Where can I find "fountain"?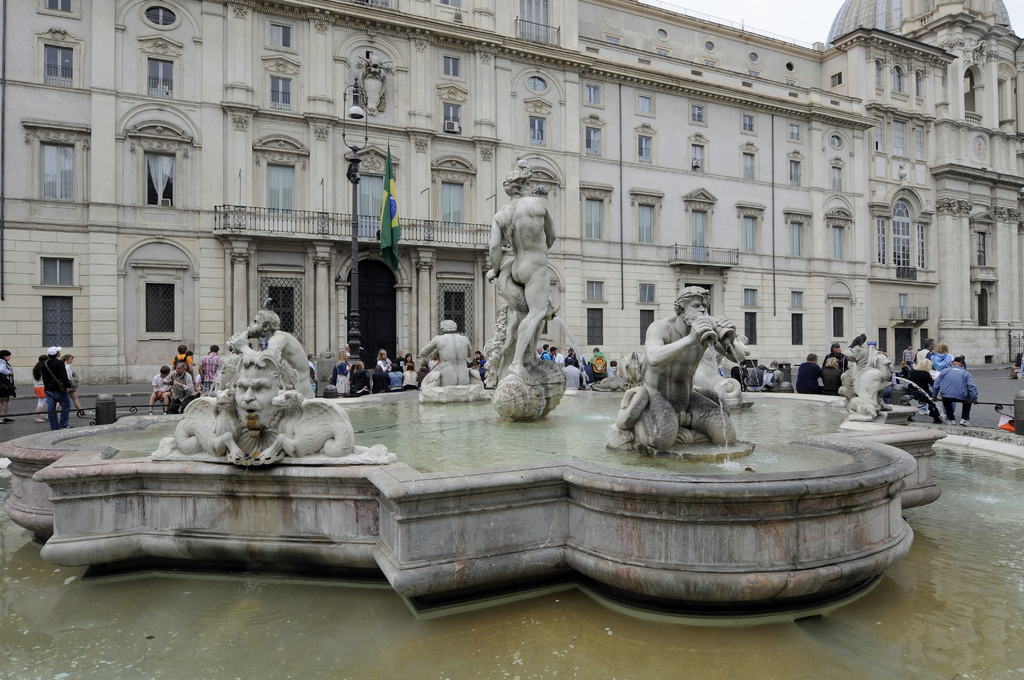
You can find it at left=0, top=161, right=1023, bottom=679.
